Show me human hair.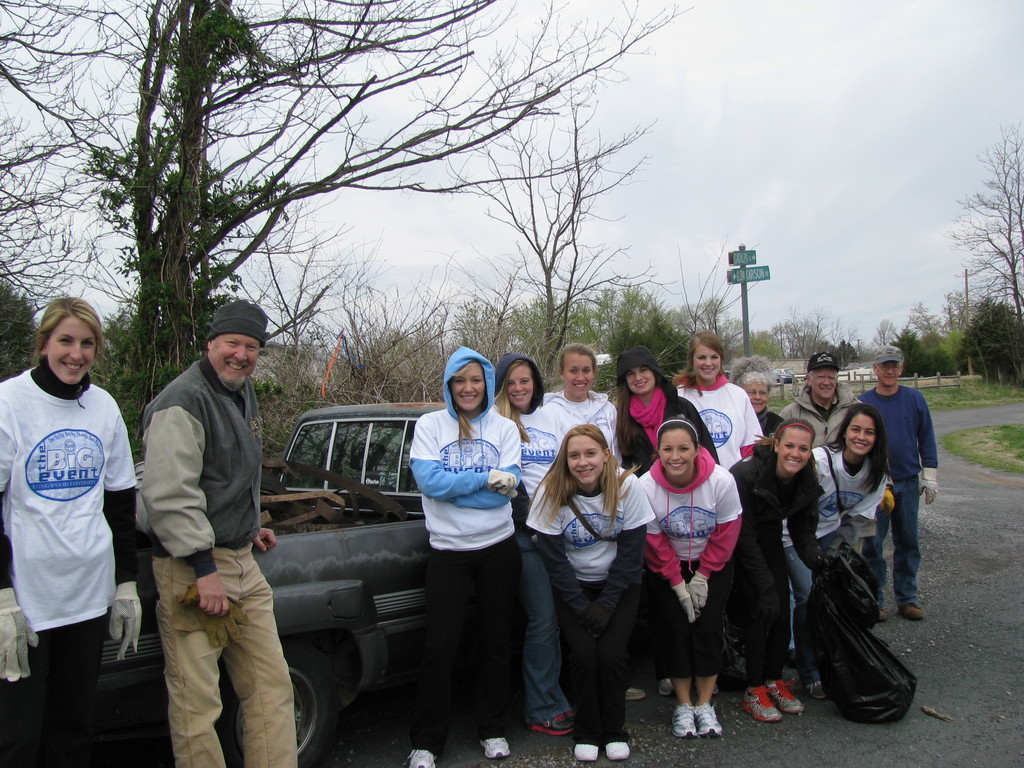
human hair is here: 543:435:622:540.
